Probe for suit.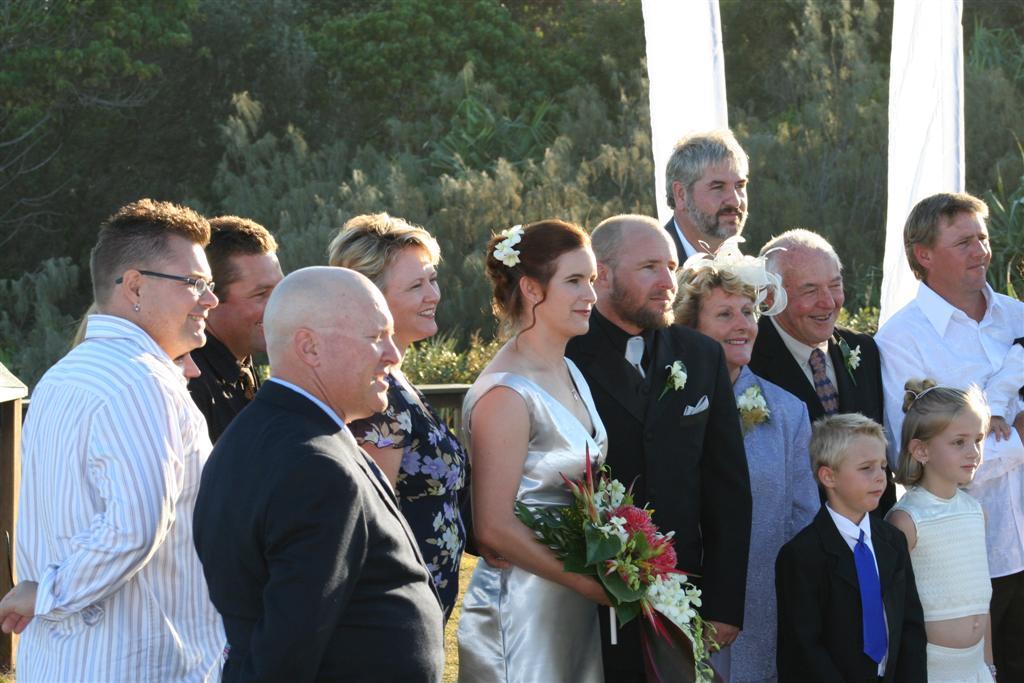
Probe result: <region>747, 311, 901, 524</region>.
